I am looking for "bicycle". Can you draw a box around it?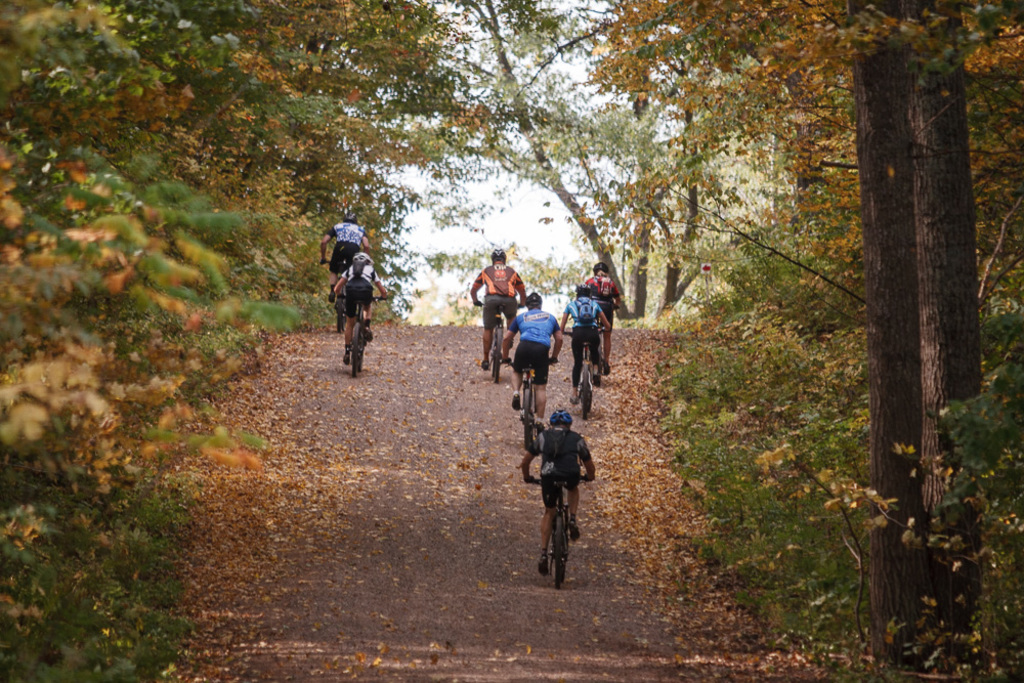
Sure, the bounding box is (590, 299, 631, 379).
